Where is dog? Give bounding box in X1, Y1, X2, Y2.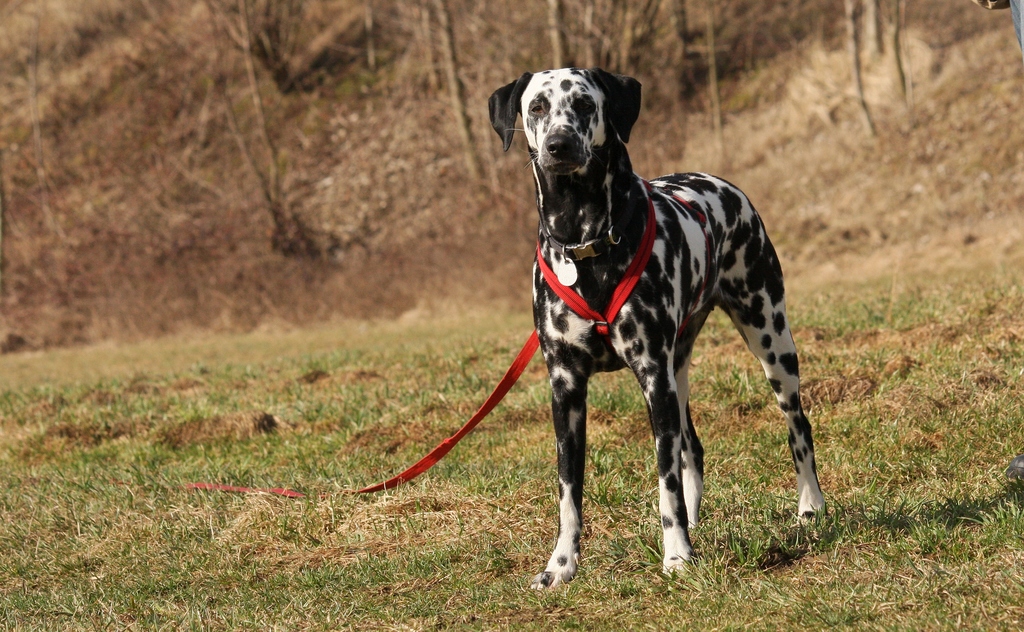
490, 67, 829, 593.
